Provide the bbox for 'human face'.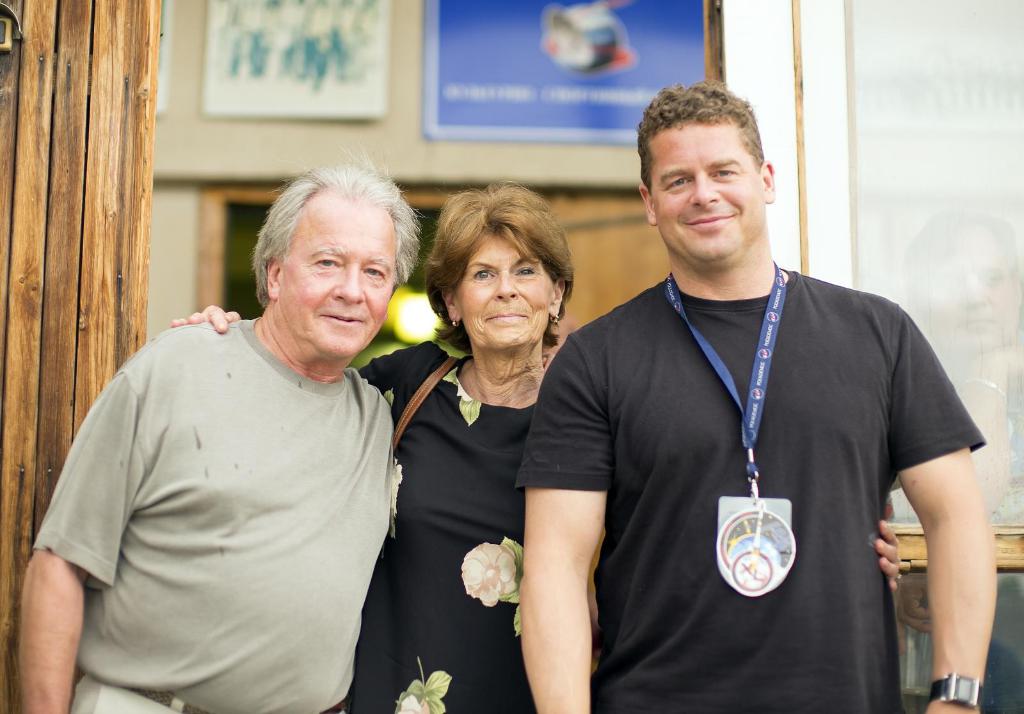
454, 230, 551, 349.
